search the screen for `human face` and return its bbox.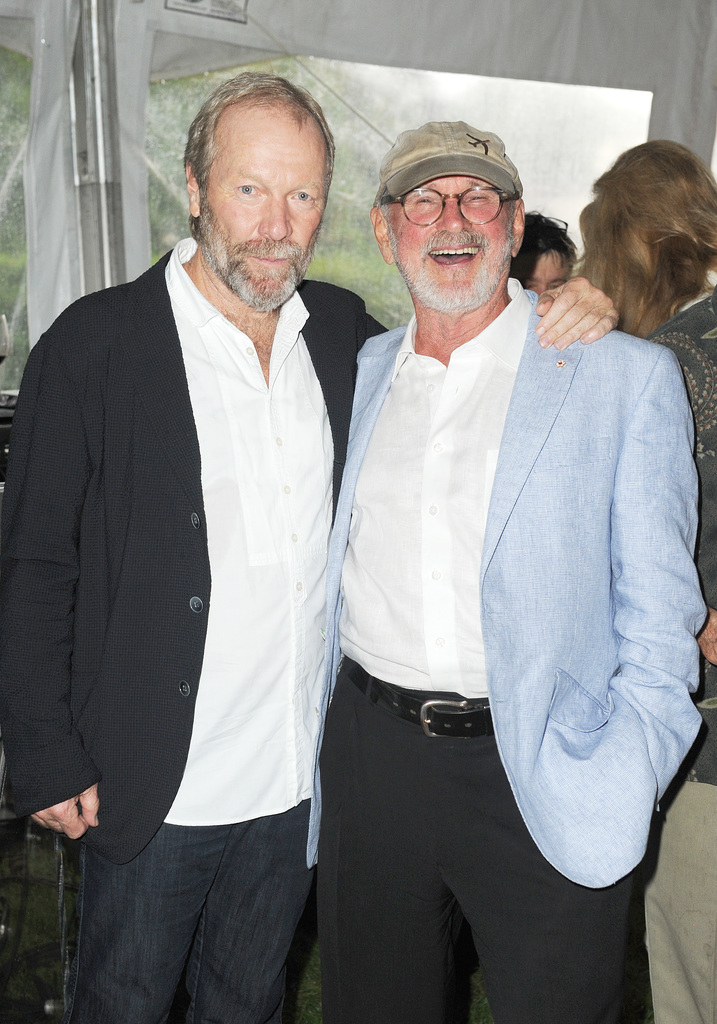
Found: l=386, t=174, r=522, b=310.
